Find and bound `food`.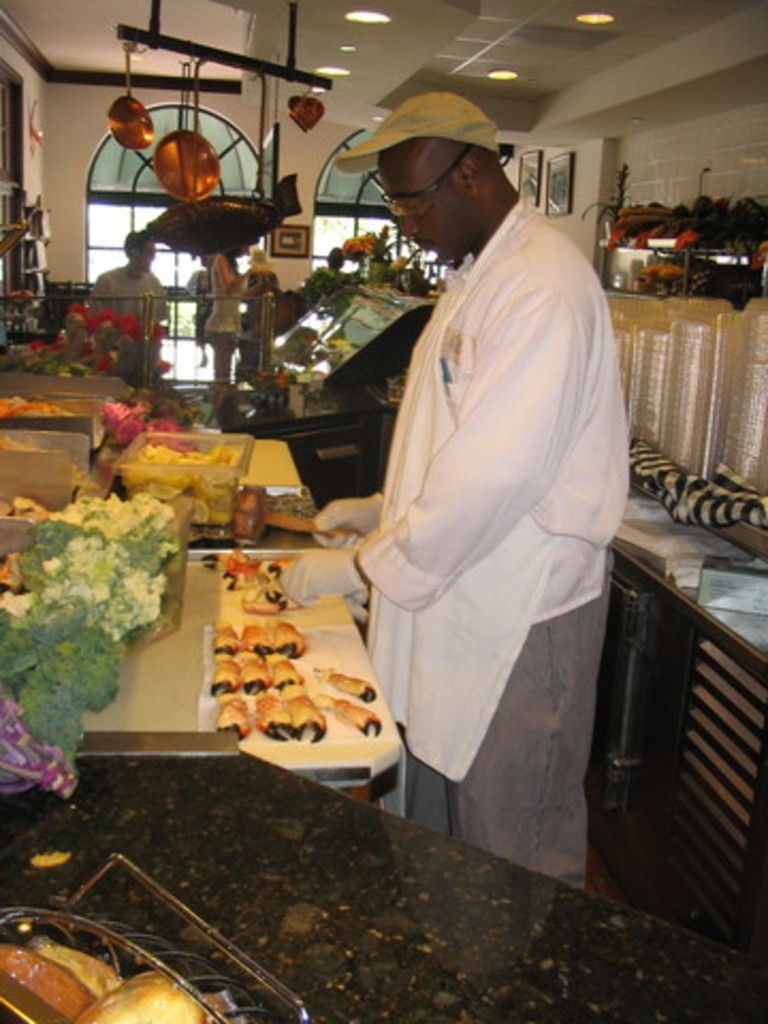
Bound: rect(329, 698, 384, 736).
